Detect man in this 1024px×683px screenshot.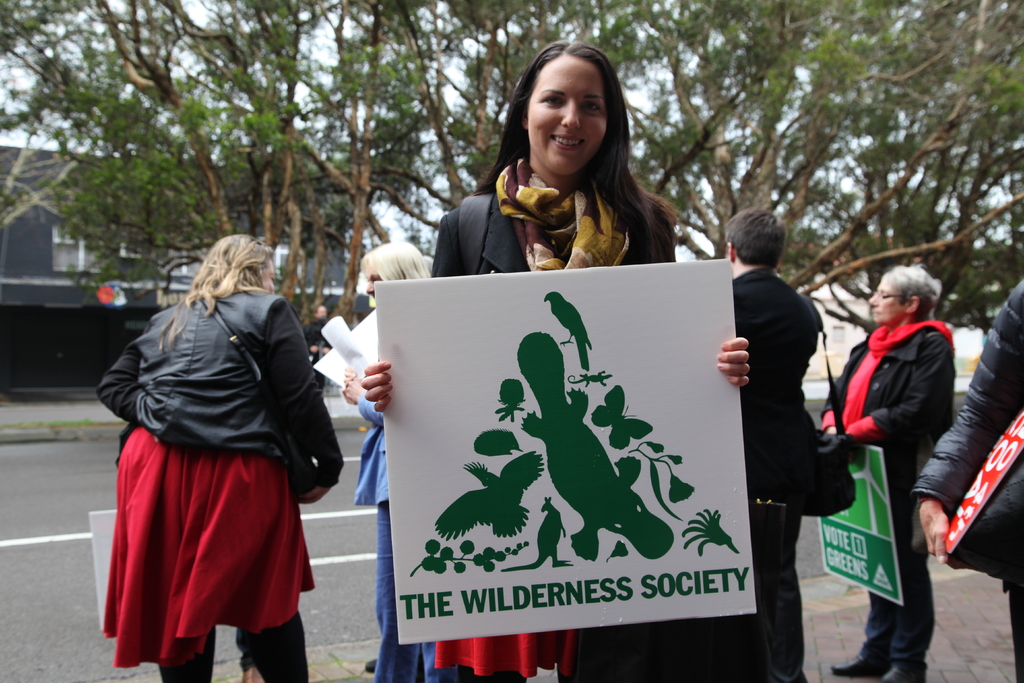
Detection: box(726, 209, 829, 668).
